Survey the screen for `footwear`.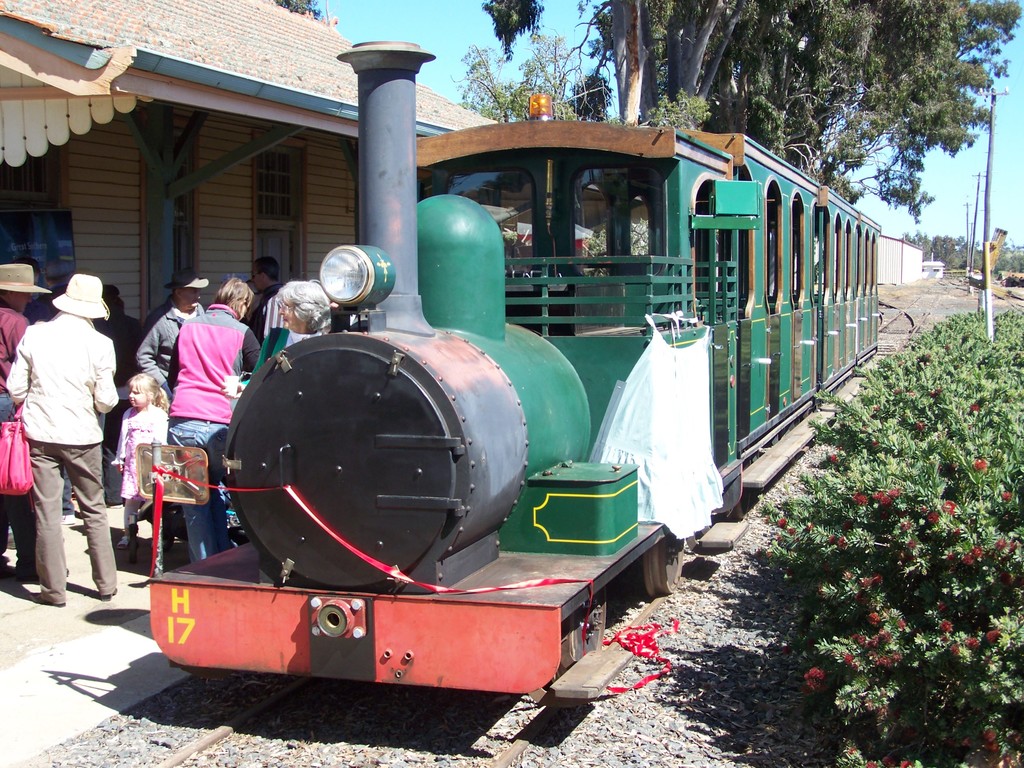
Survey found: [115, 533, 132, 550].
